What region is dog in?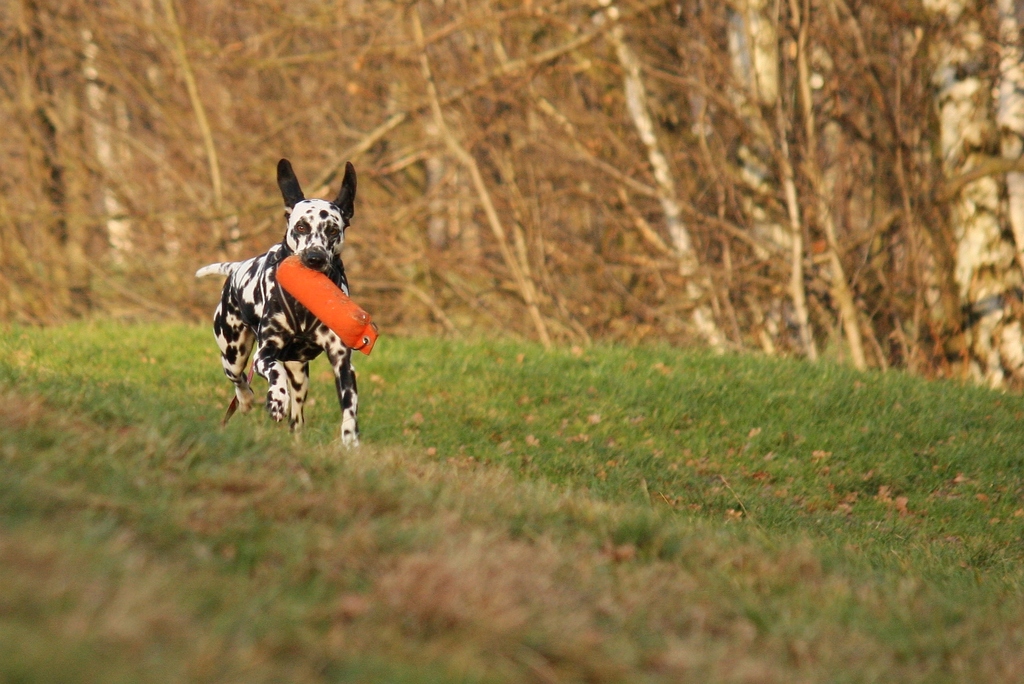
pyautogui.locateOnScreen(194, 158, 370, 450).
